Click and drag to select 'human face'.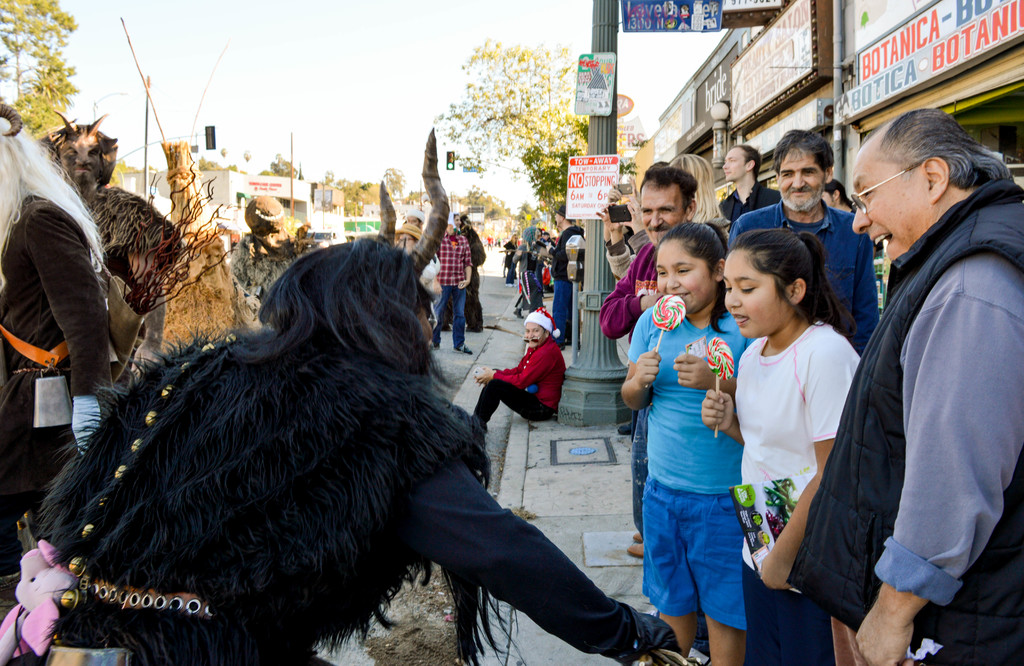
Selection: BBox(728, 253, 784, 338).
